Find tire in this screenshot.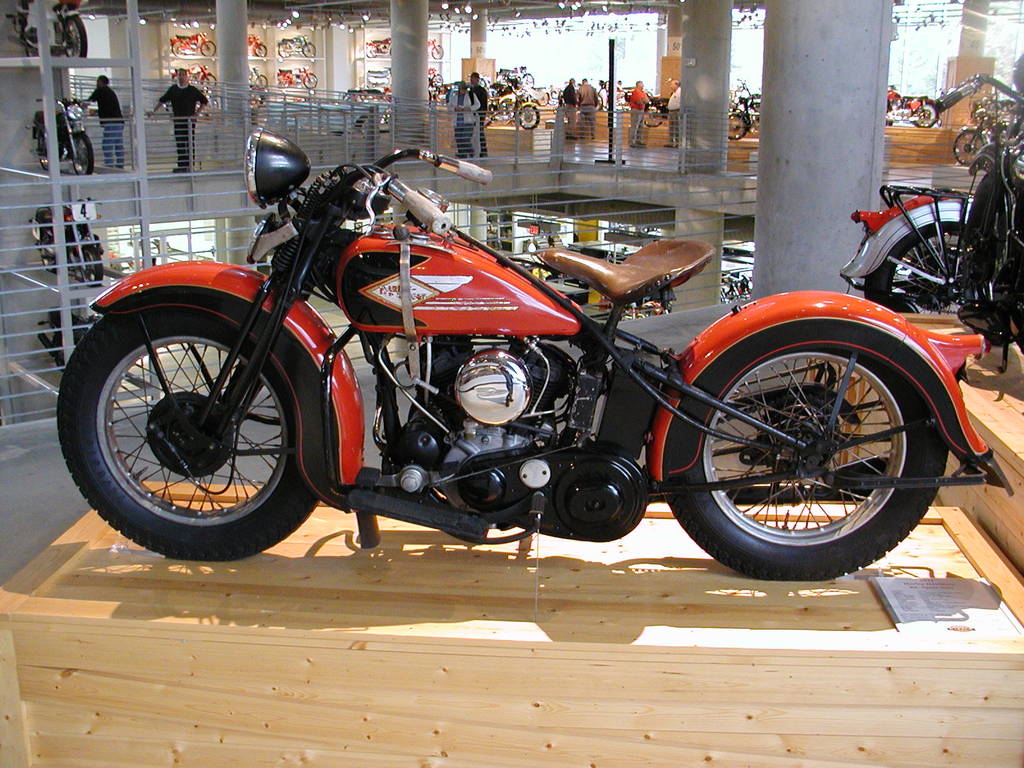
The bounding box for tire is BBox(54, 11, 89, 64).
